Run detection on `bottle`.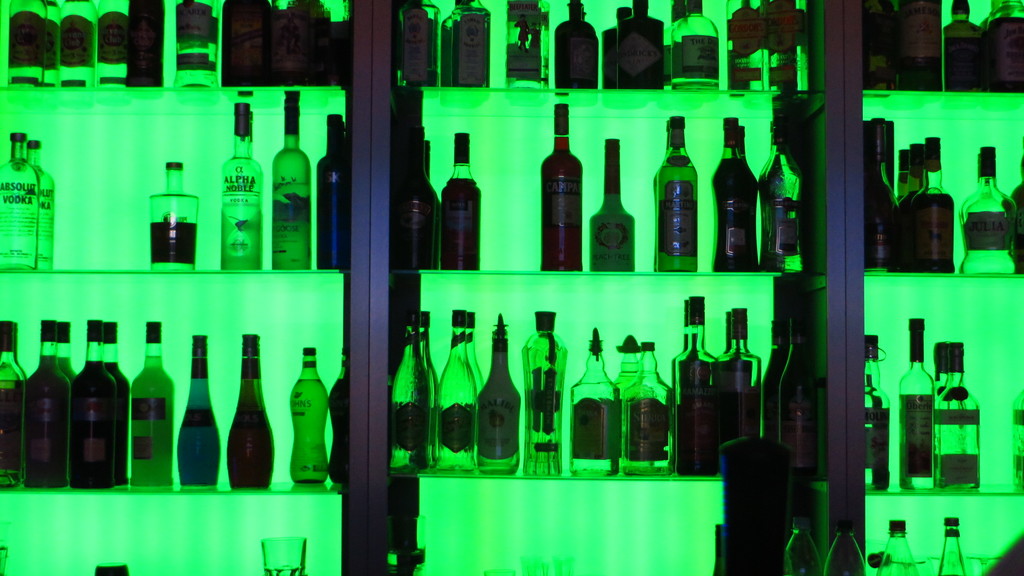
Result: {"left": 1011, "top": 132, "right": 1023, "bottom": 265}.
